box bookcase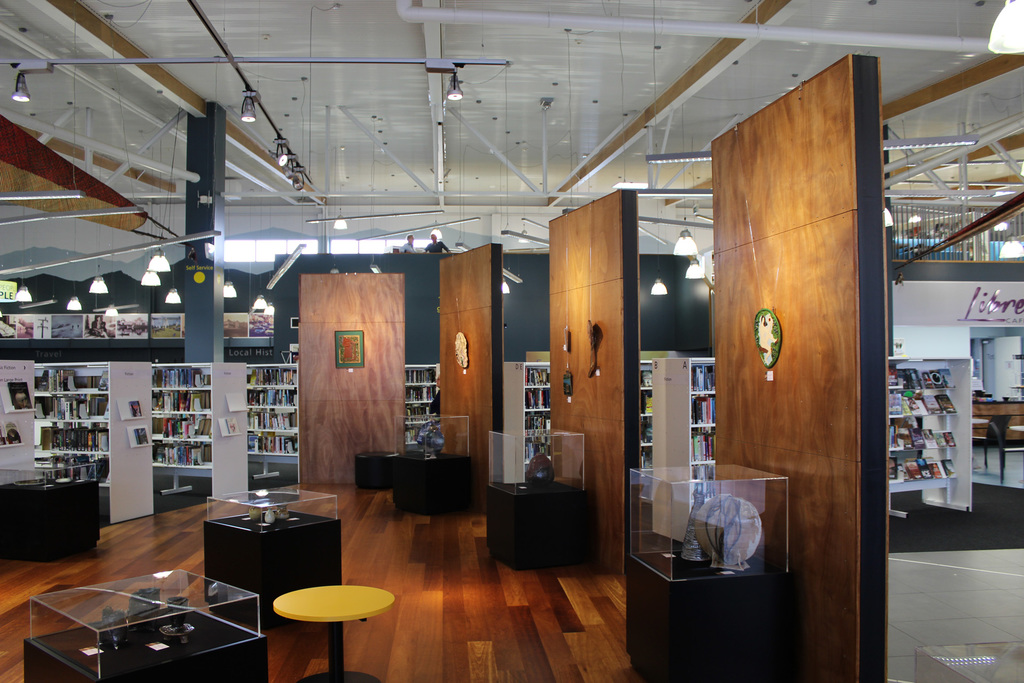
box=[34, 361, 157, 525]
